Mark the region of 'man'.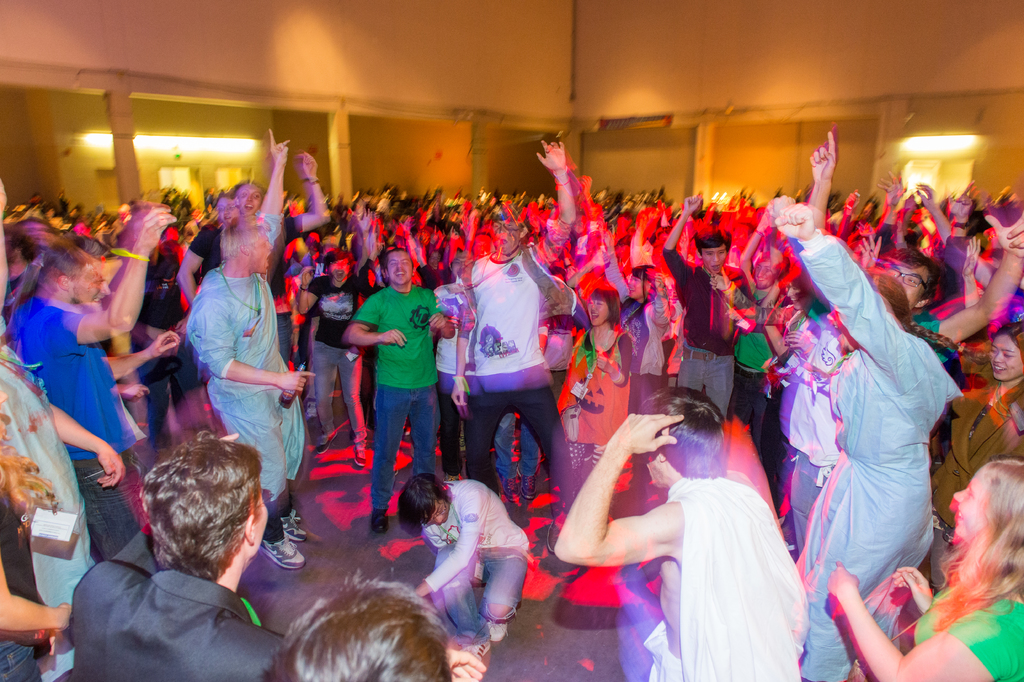
Region: (349,242,441,526).
